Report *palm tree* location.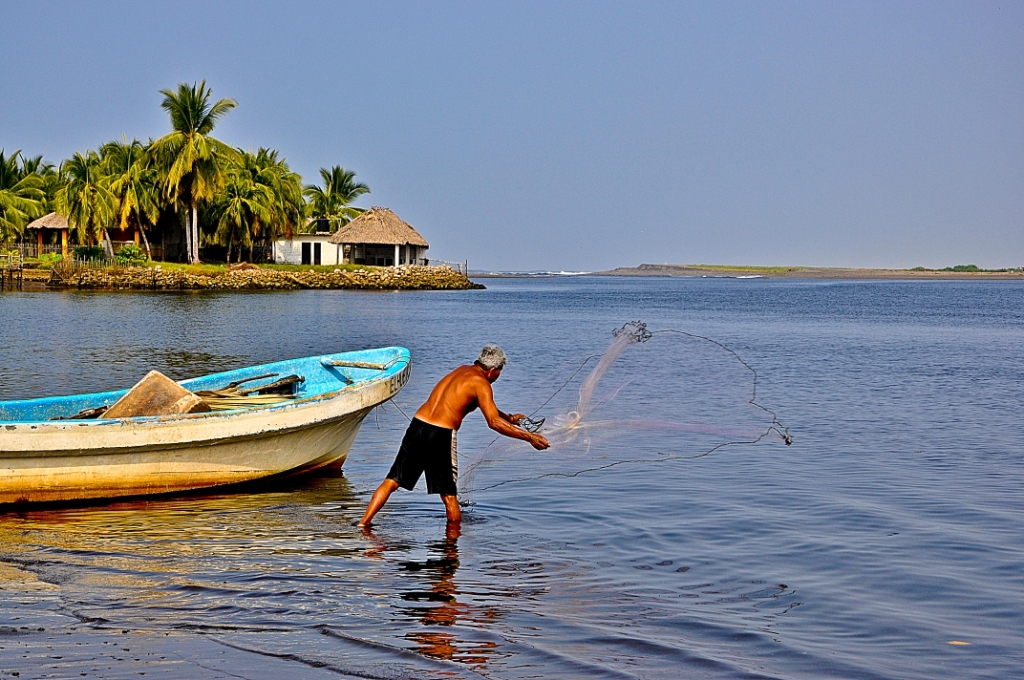
Report: (x1=129, y1=83, x2=264, y2=268).
